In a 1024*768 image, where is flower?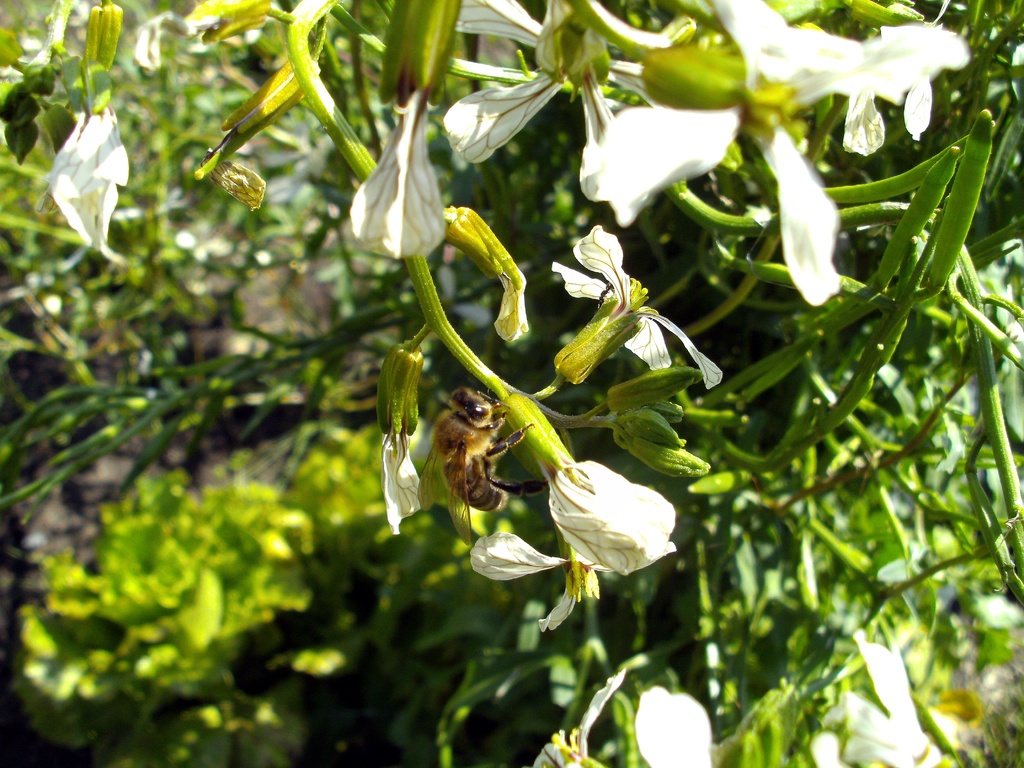
[32, 109, 129, 264].
